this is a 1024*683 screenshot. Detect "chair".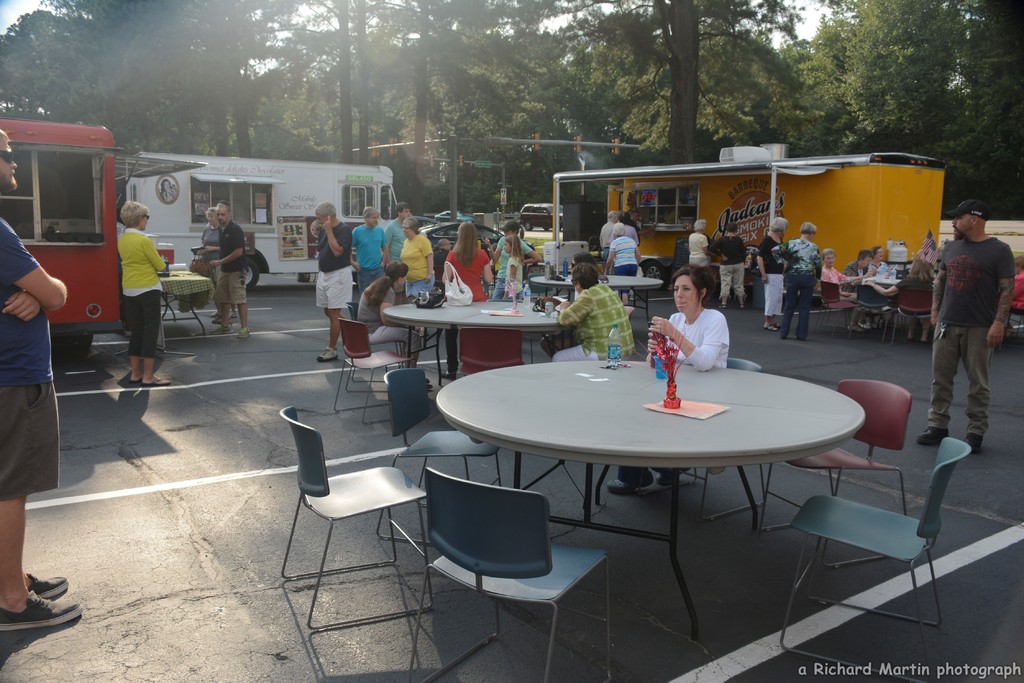
{"left": 851, "top": 285, "right": 894, "bottom": 346}.
